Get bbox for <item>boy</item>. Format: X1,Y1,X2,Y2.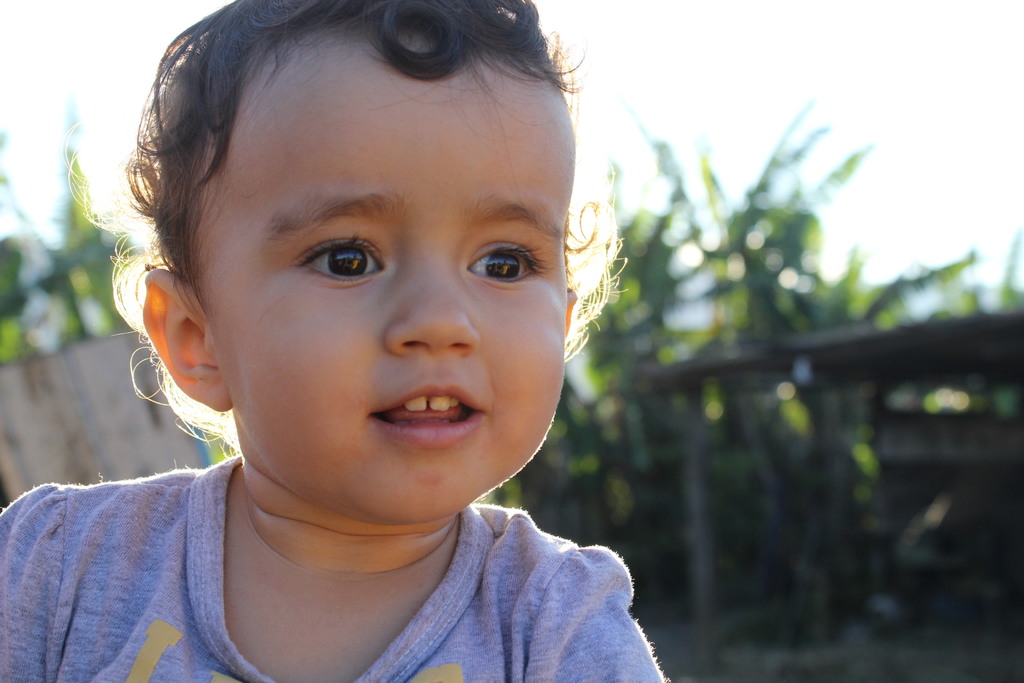
53,0,708,682.
